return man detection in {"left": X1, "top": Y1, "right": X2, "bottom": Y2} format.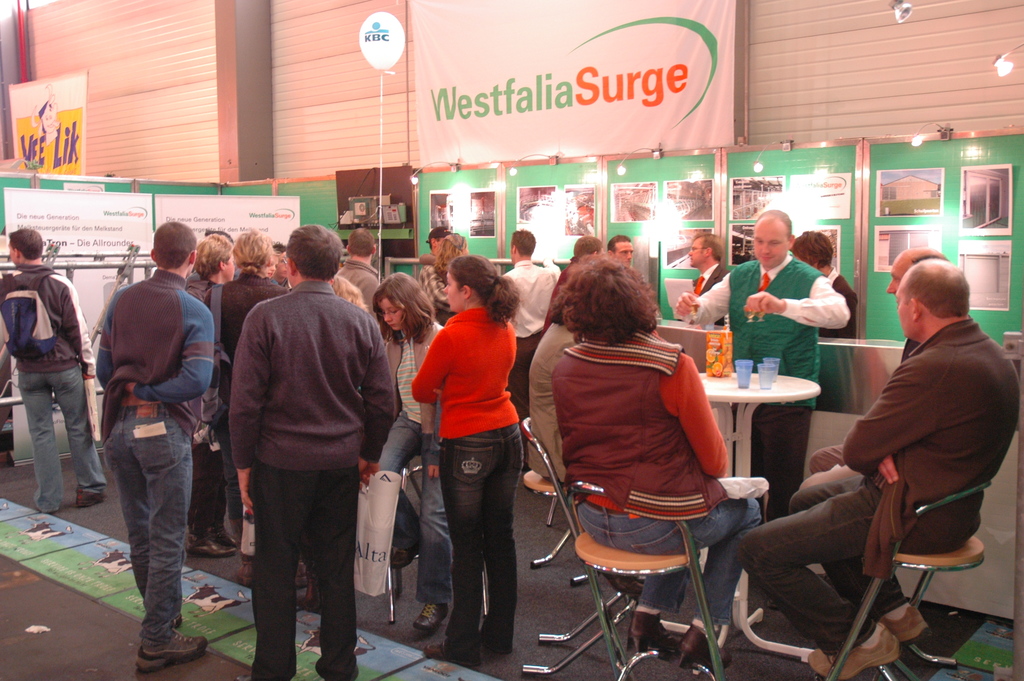
{"left": 541, "top": 235, "right": 606, "bottom": 338}.
